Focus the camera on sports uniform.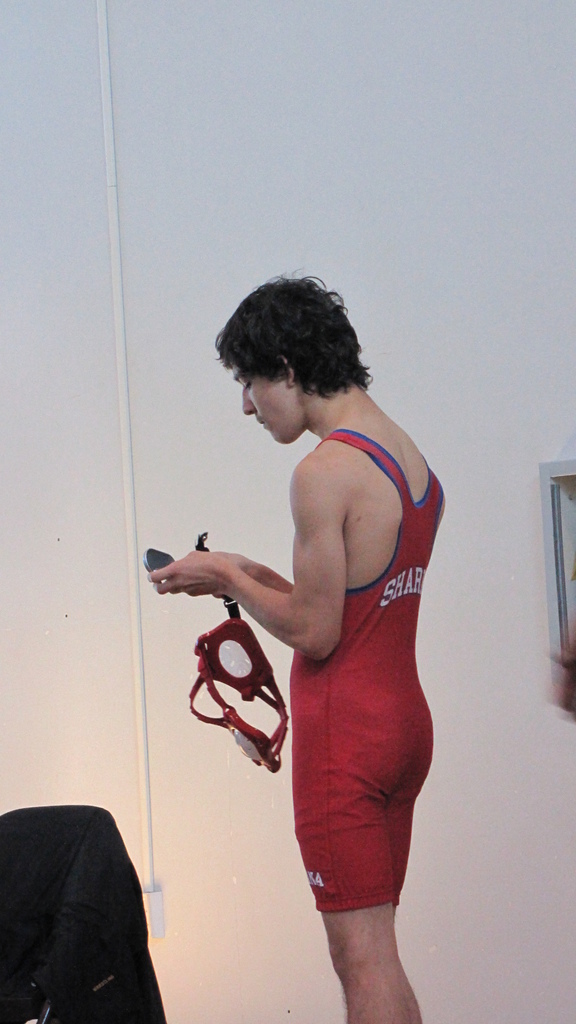
Focus region: 294, 436, 435, 901.
